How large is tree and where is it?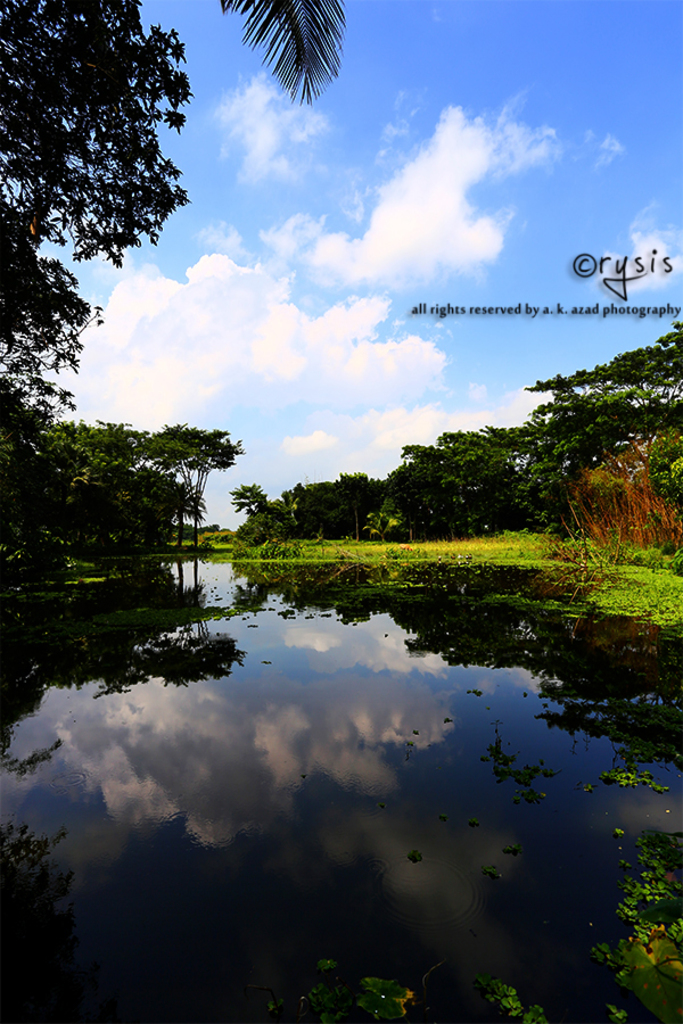
Bounding box: bbox(39, 415, 168, 487).
